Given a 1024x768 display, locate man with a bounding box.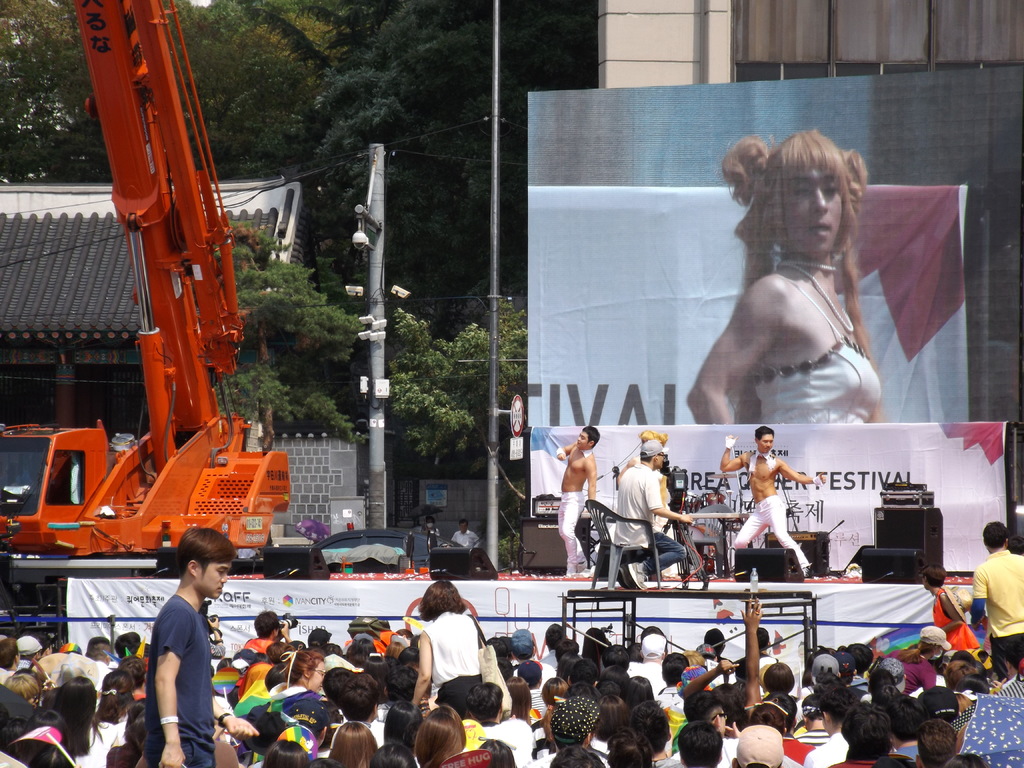
Located: [x1=845, y1=643, x2=876, y2=682].
